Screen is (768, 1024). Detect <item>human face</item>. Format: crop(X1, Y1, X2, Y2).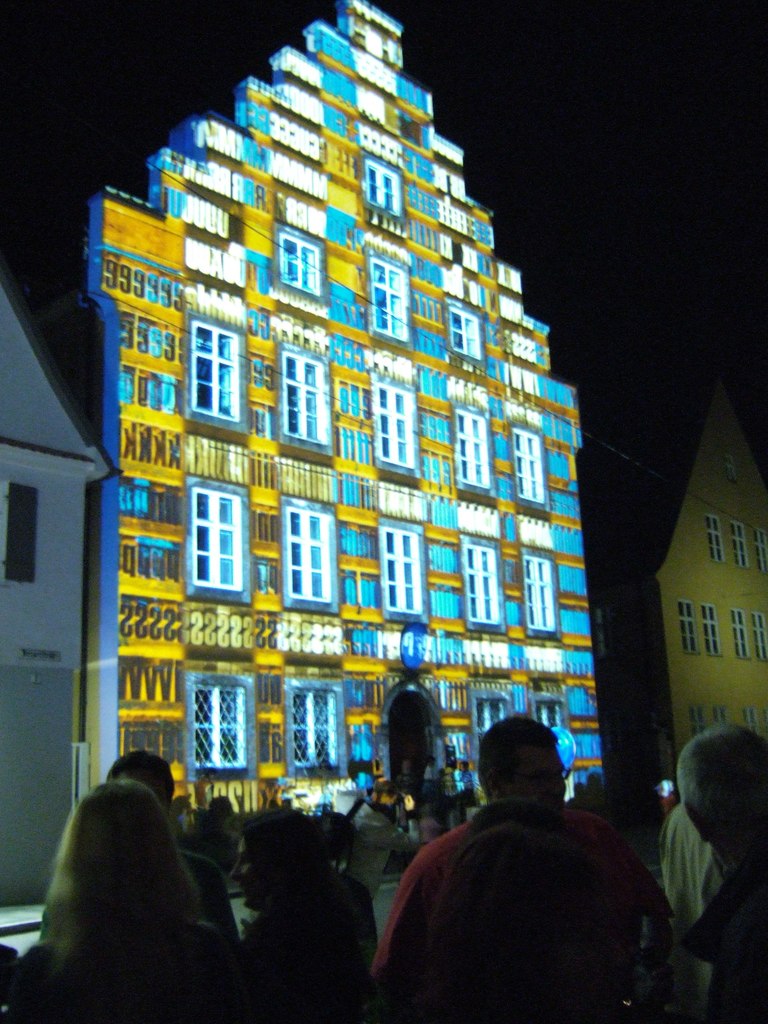
crop(232, 839, 261, 911).
